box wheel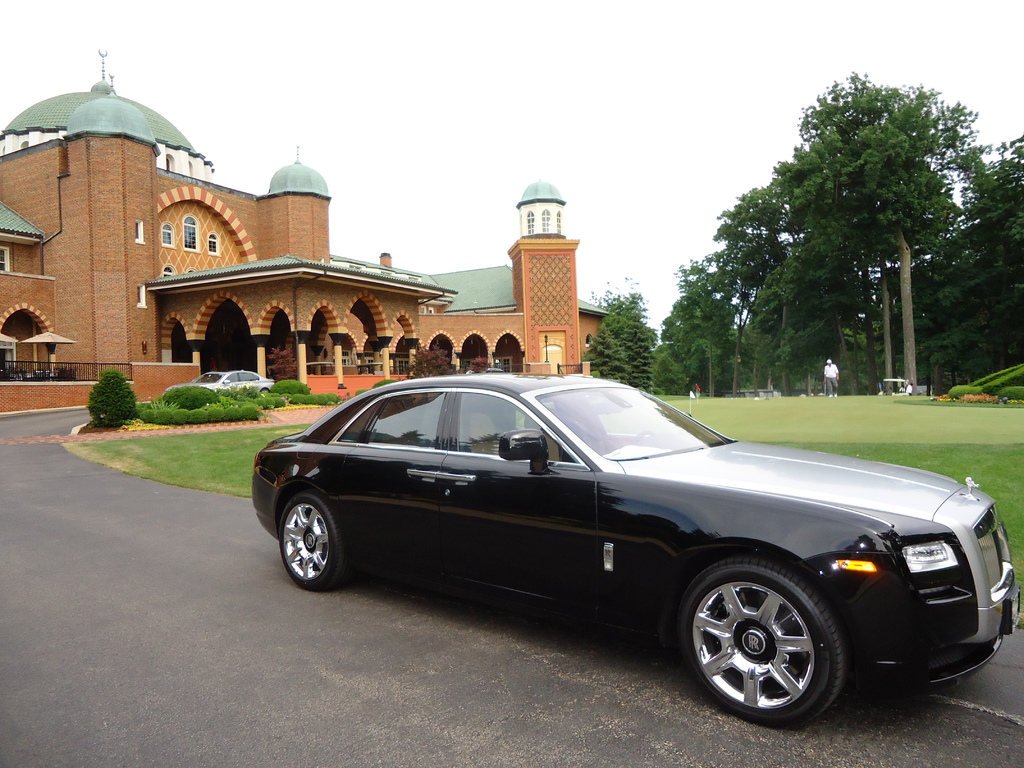
select_region(679, 550, 856, 723)
